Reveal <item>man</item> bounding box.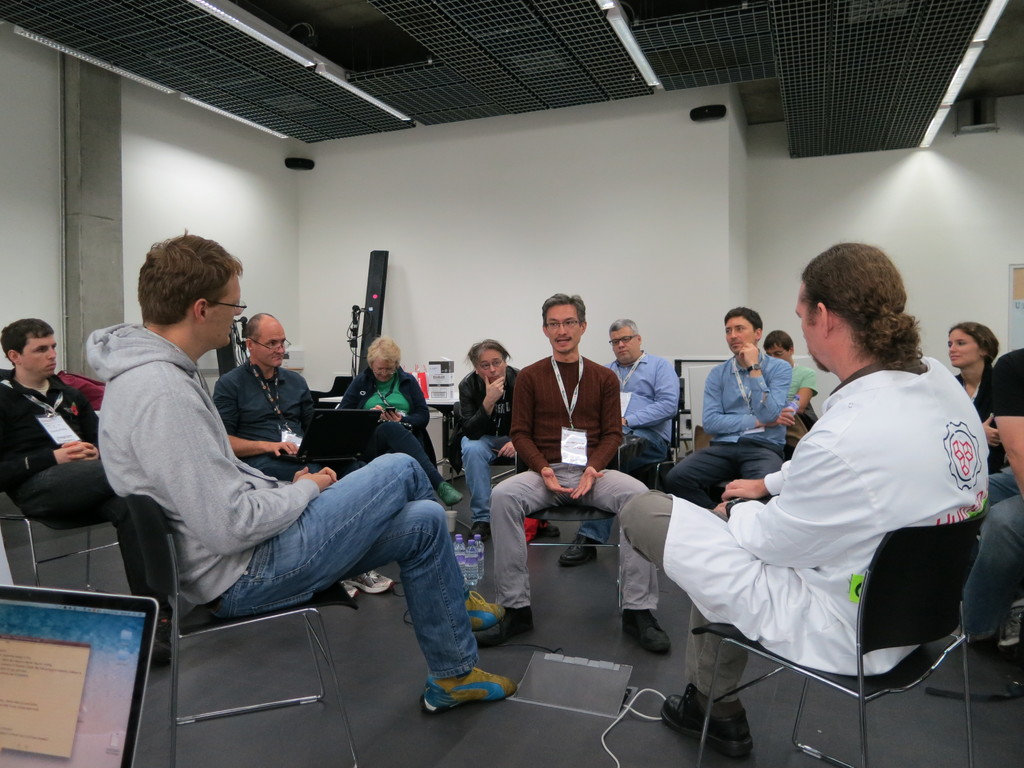
Revealed: l=618, t=237, r=991, b=767.
